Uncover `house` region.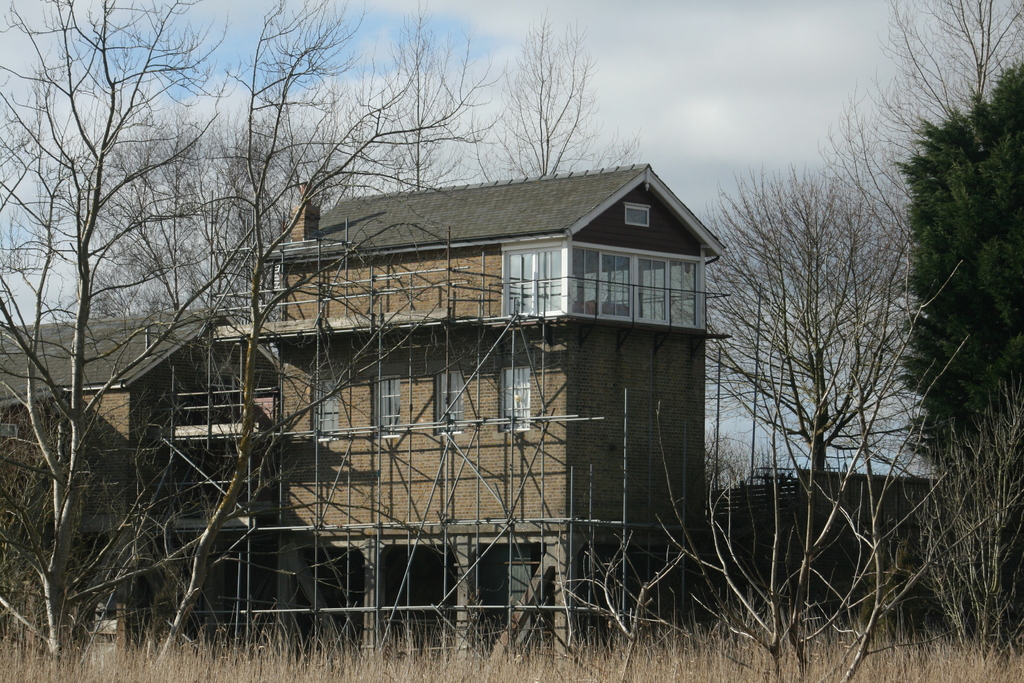
Uncovered: (0,306,287,651).
